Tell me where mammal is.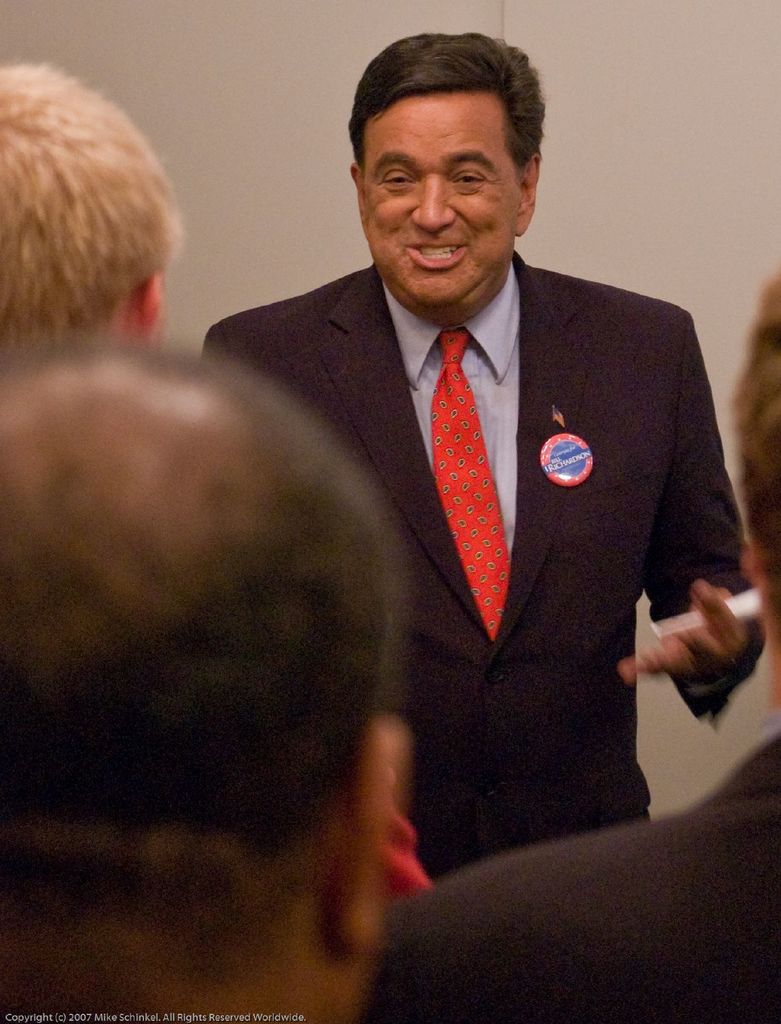
mammal is at 201, 30, 766, 884.
